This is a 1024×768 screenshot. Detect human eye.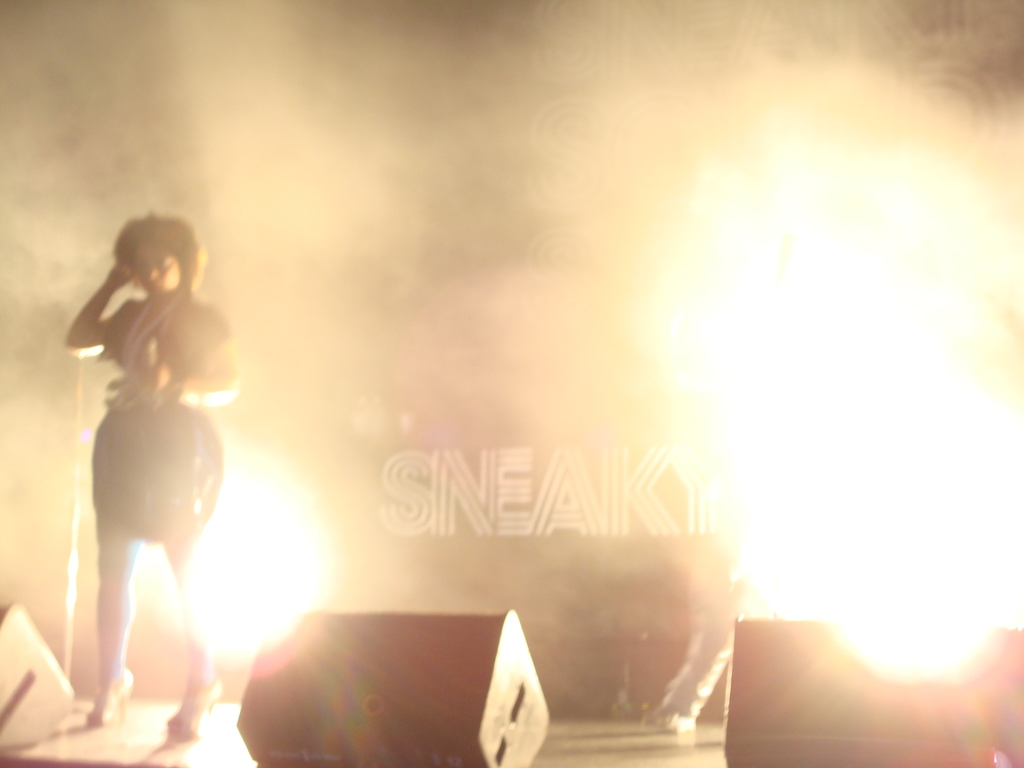
box(152, 256, 172, 268).
